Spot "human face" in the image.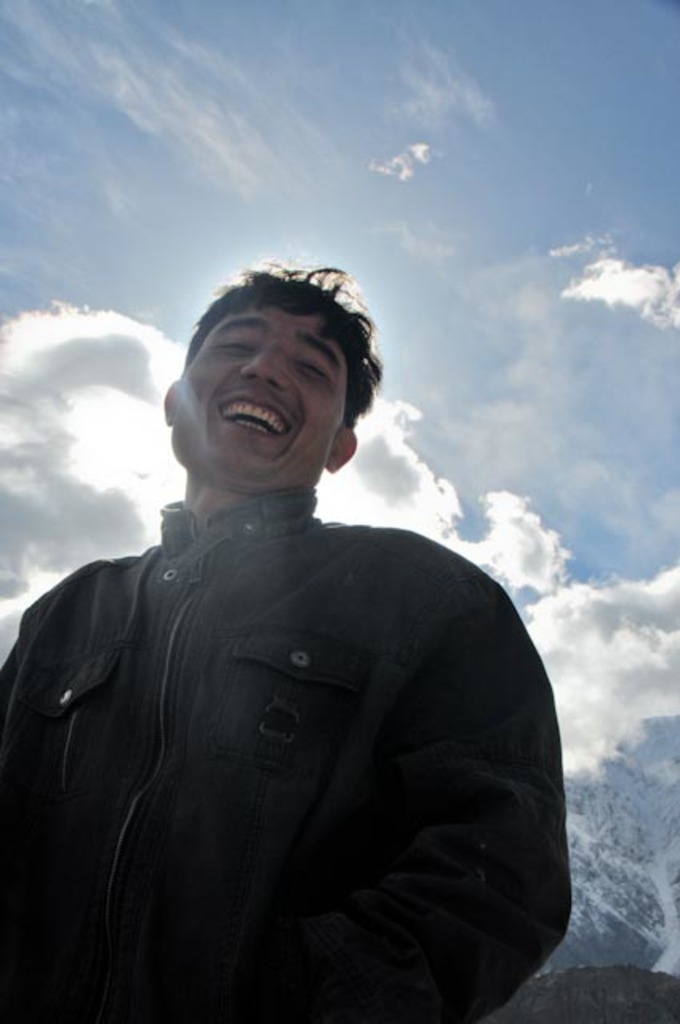
"human face" found at region(173, 294, 350, 496).
